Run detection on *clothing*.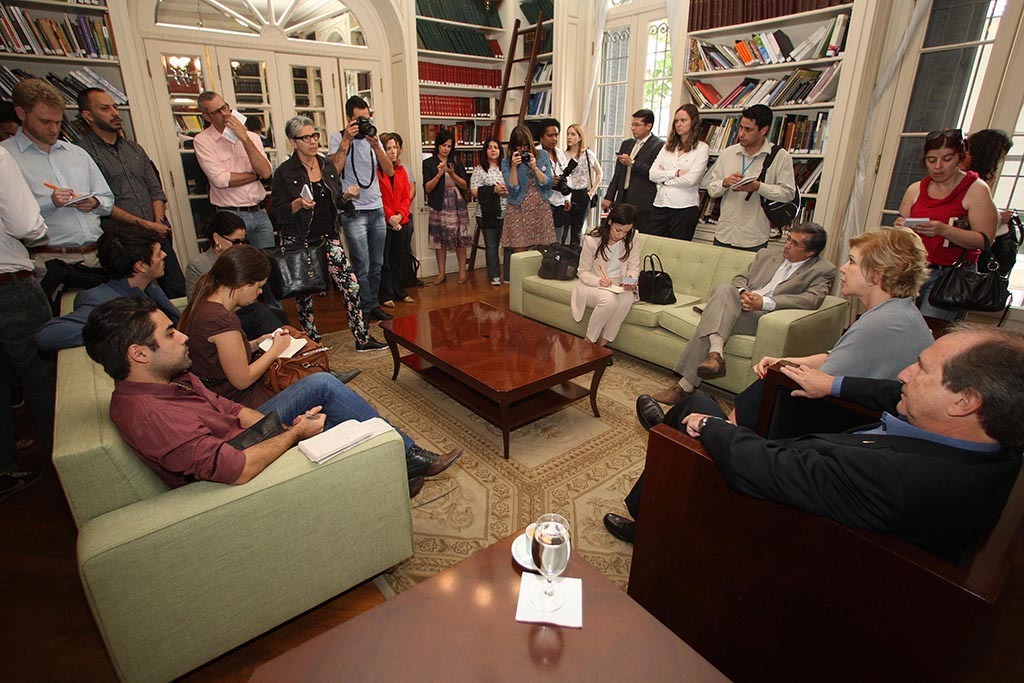
Result: [left=506, top=138, right=556, bottom=244].
